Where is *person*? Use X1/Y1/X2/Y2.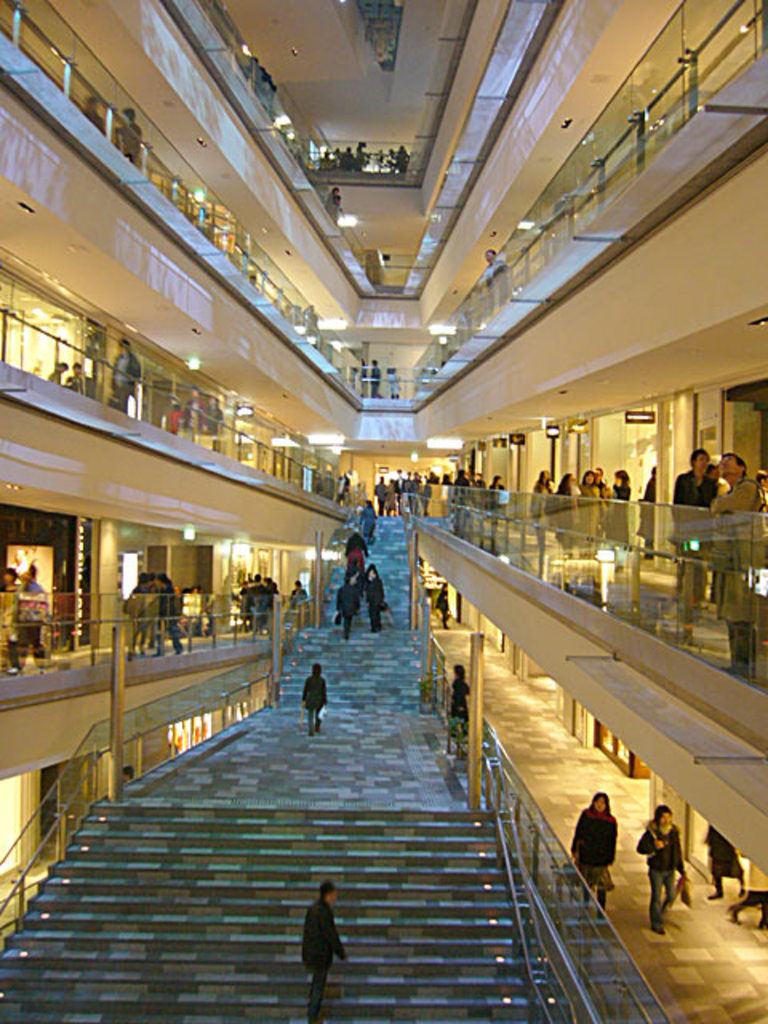
565/792/618/931.
